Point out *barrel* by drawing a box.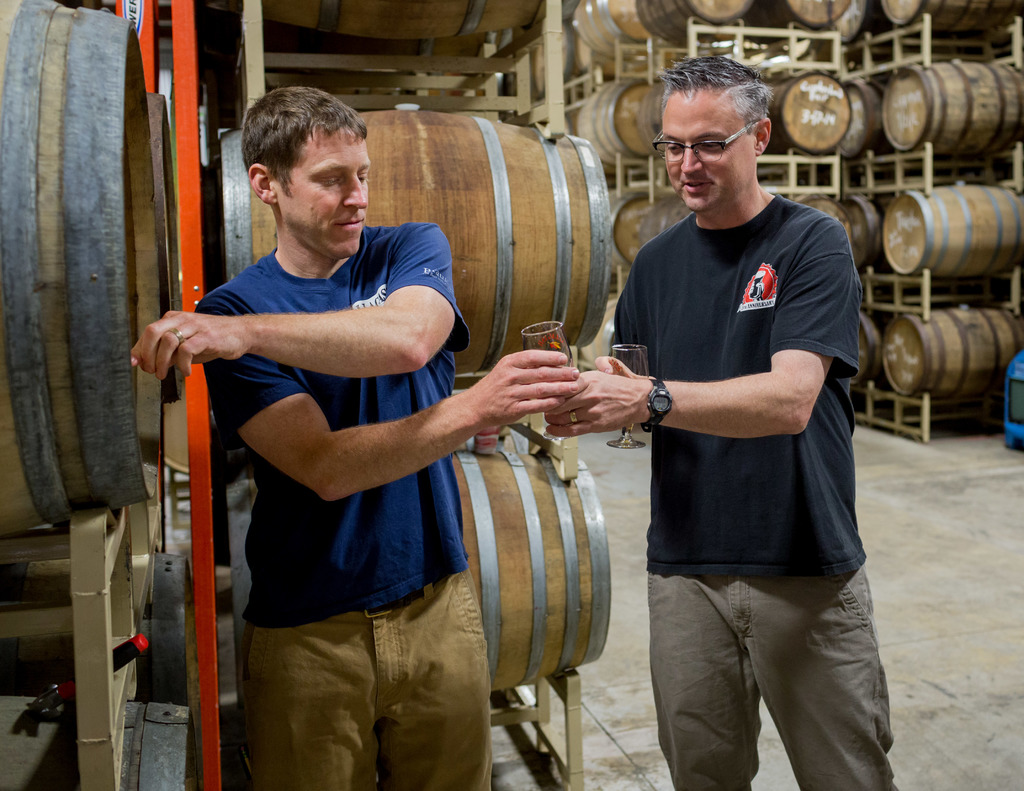
x1=879 y1=305 x2=1023 y2=401.
